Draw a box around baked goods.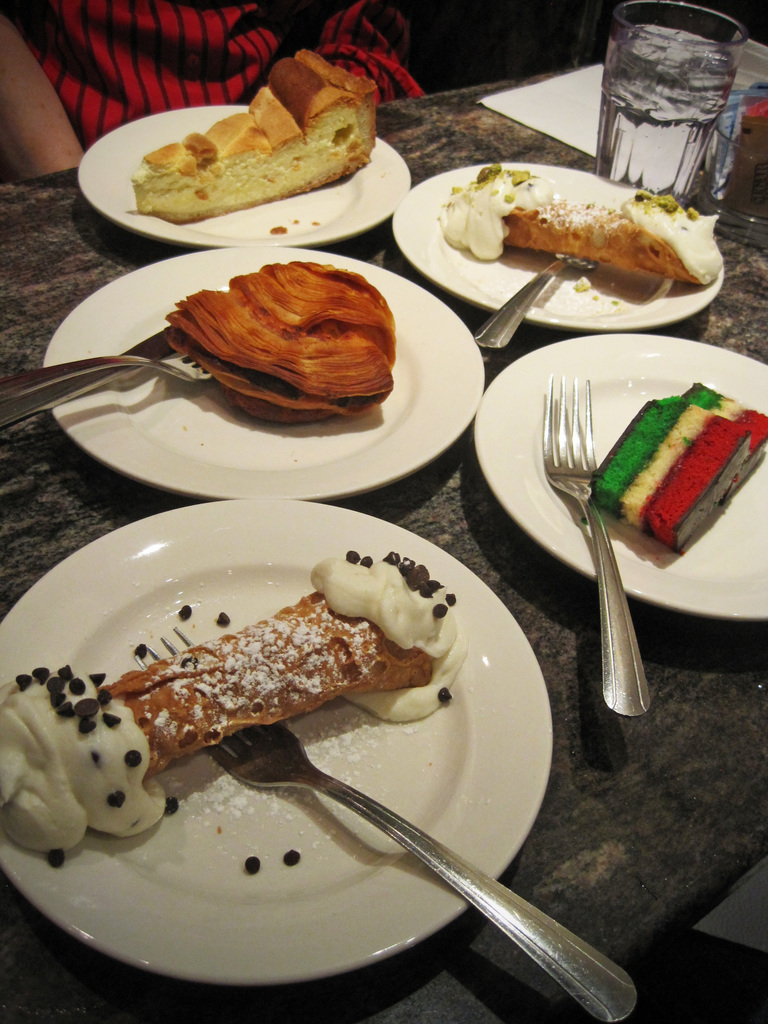
crop(592, 379, 767, 556).
